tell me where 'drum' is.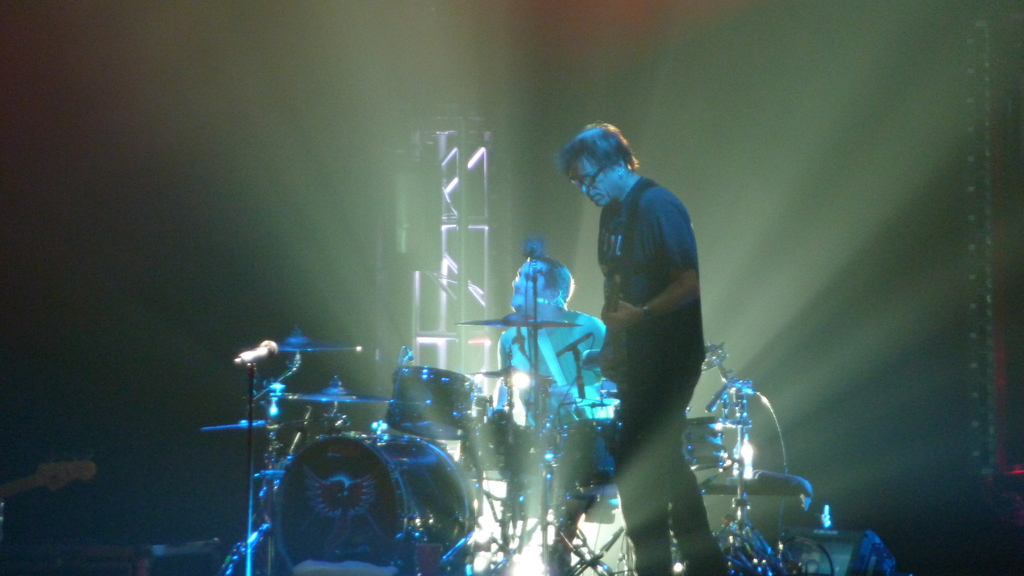
'drum' is at bbox=[380, 365, 475, 440].
